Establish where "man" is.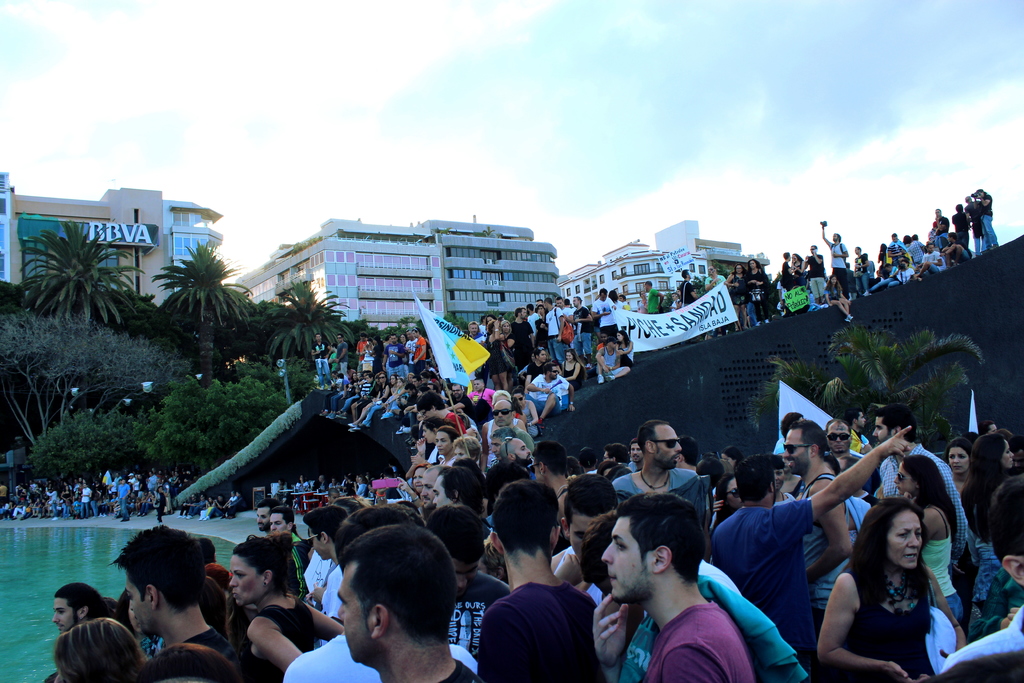
Established at <region>294, 507, 353, 617</region>.
